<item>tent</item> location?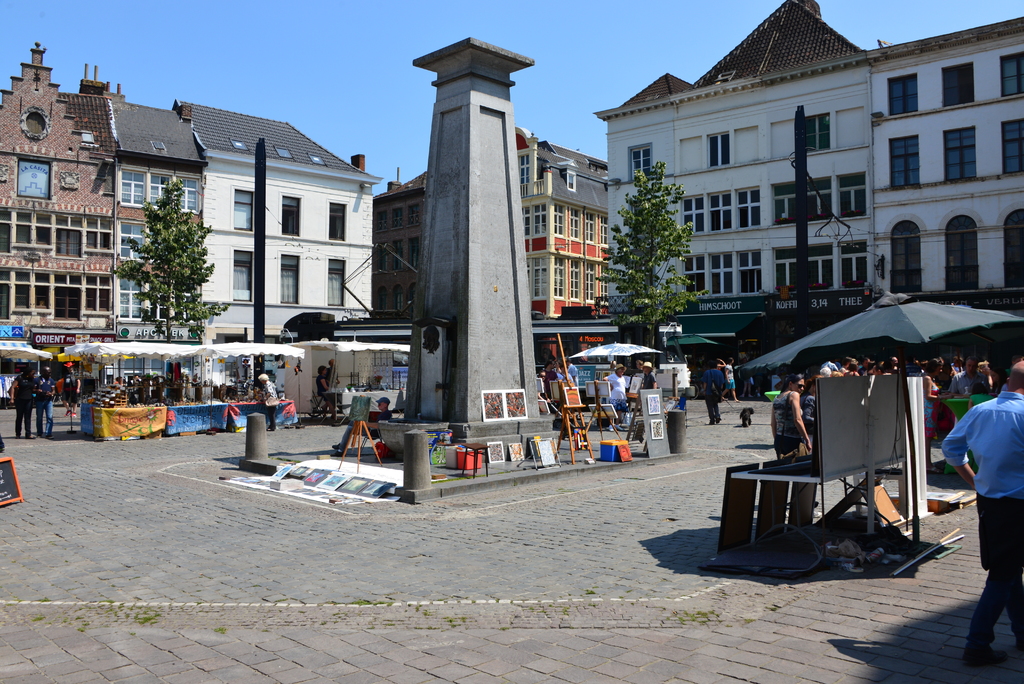
Rect(733, 288, 1023, 366)
